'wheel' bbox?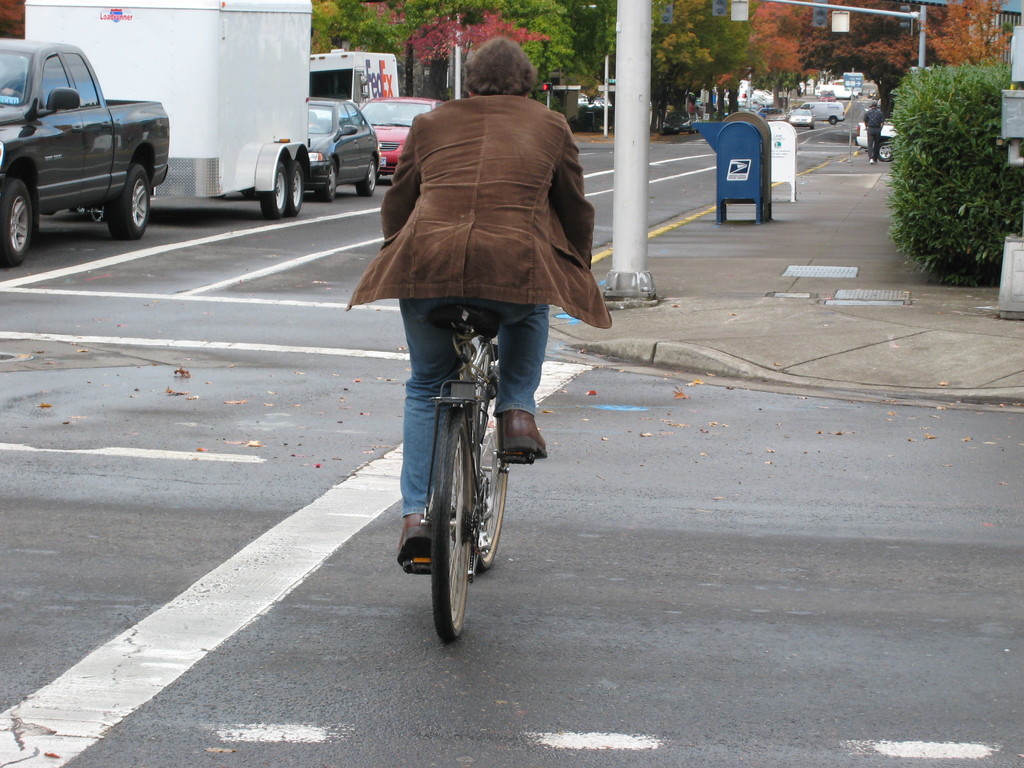
(877,141,895,160)
